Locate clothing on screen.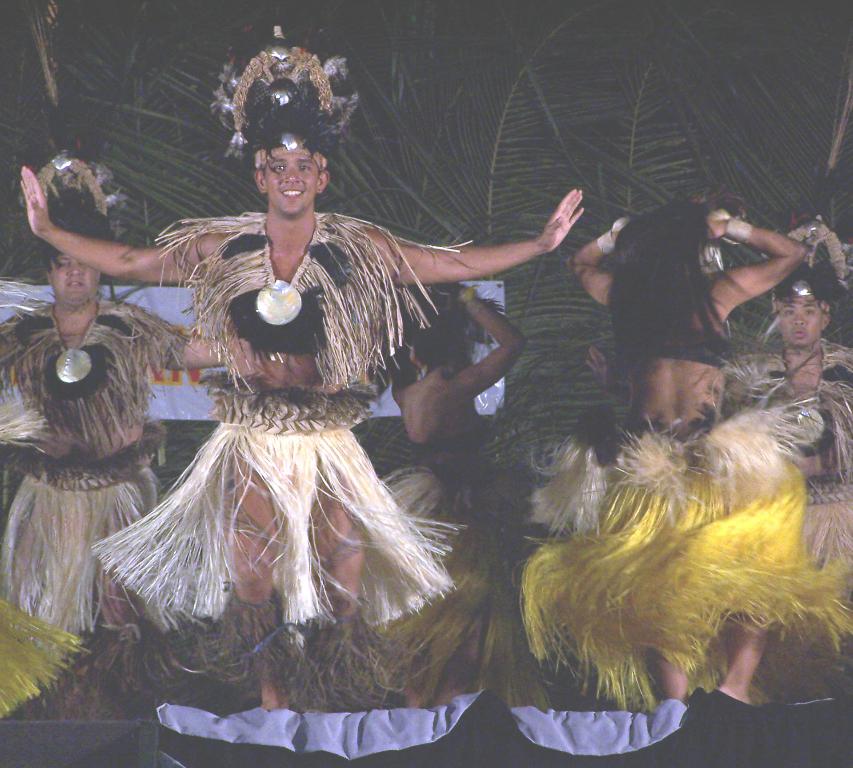
On screen at [x1=142, y1=210, x2=482, y2=651].
